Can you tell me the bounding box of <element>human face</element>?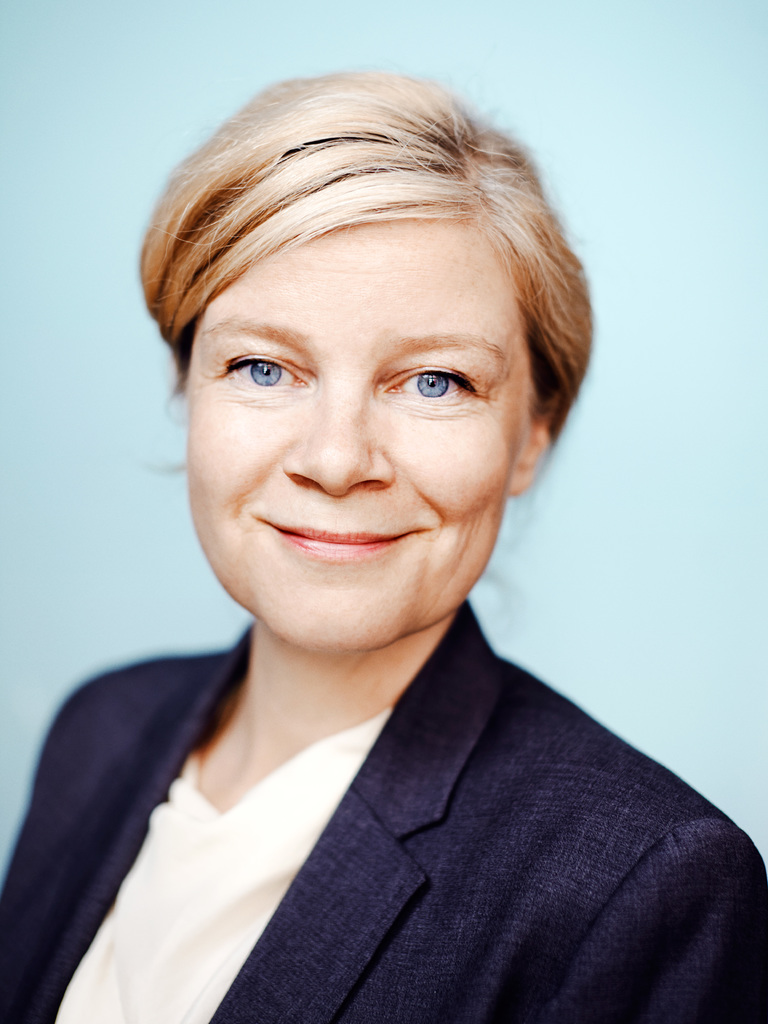
(x1=184, y1=211, x2=532, y2=653).
